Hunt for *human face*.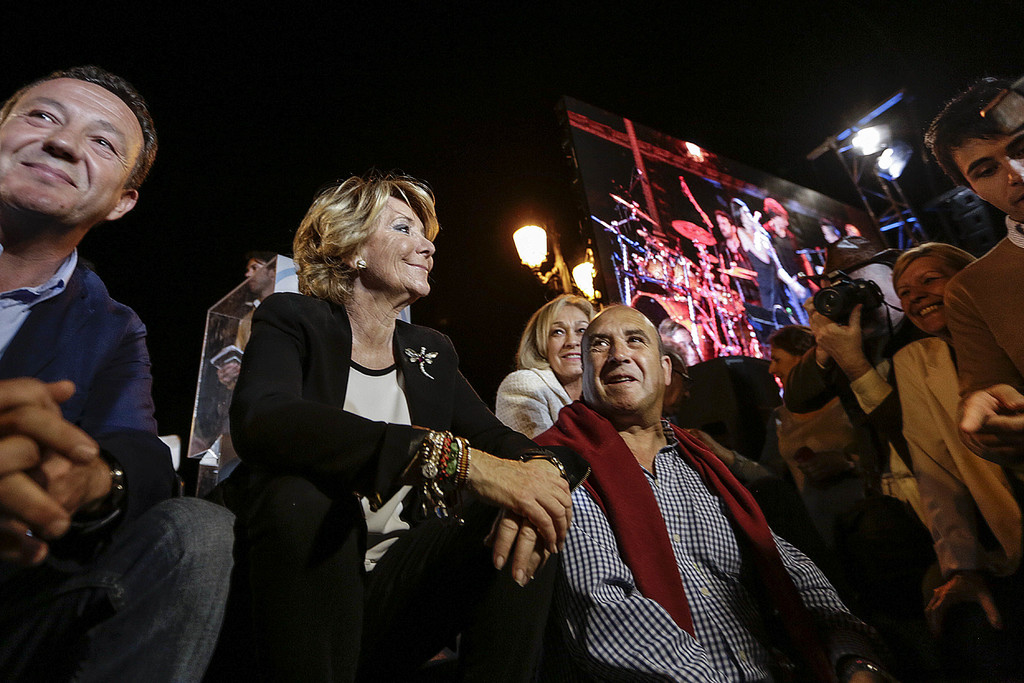
Hunted down at (left=716, top=213, right=727, bottom=237).
